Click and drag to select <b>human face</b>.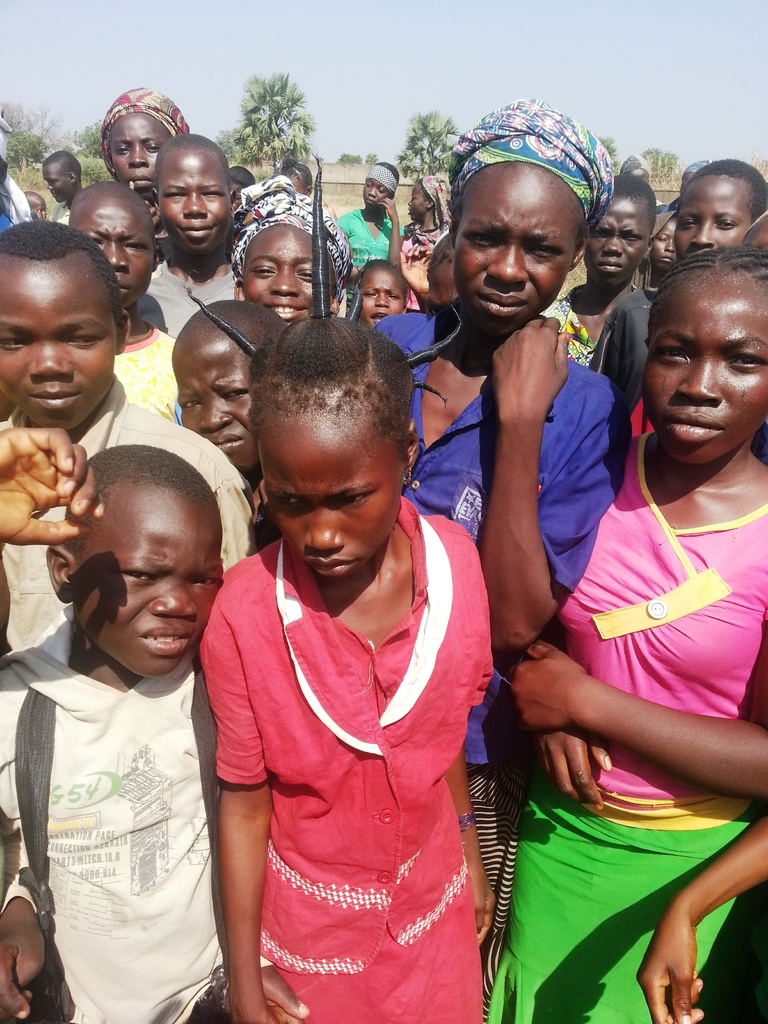
Selection: 465:161:583:326.
